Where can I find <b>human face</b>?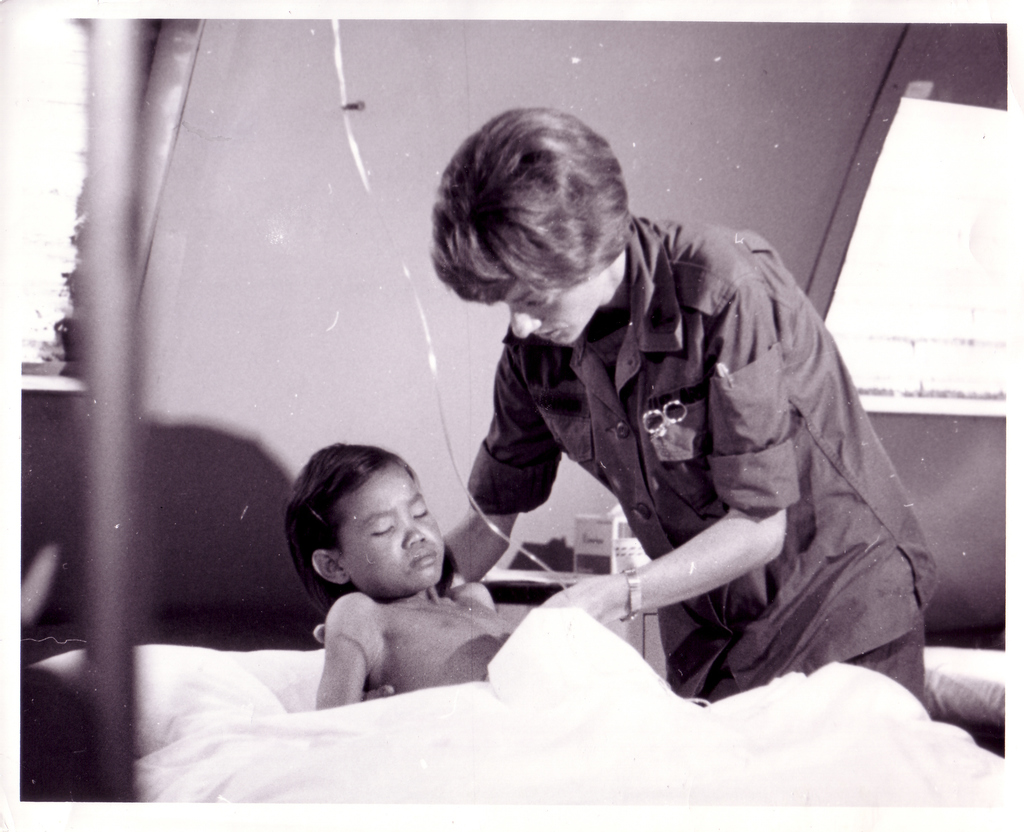
You can find it at crop(487, 278, 621, 348).
